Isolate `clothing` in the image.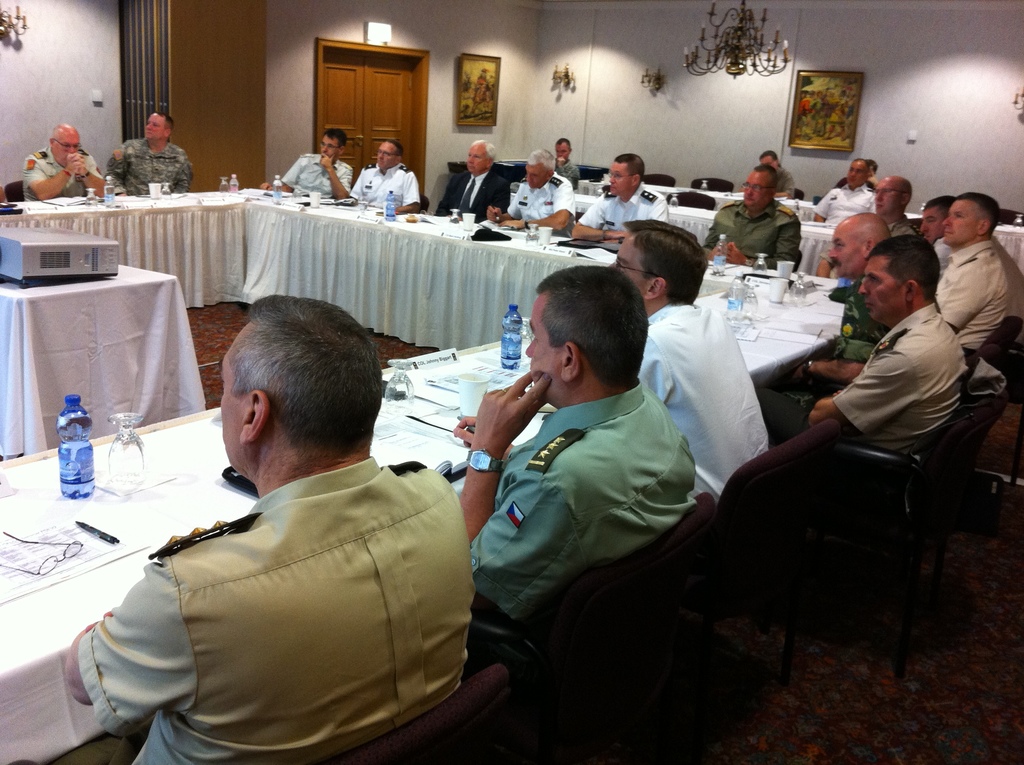
Isolated region: [x1=836, y1=177, x2=877, y2=191].
